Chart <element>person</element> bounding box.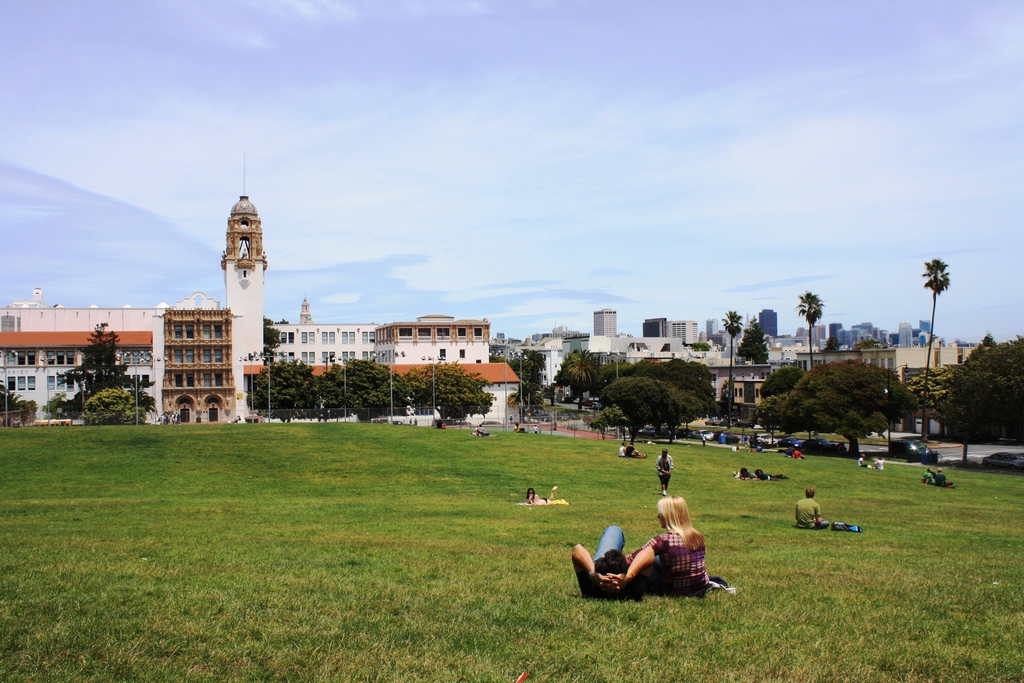
Charted: (x1=520, y1=482, x2=559, y2=506).
